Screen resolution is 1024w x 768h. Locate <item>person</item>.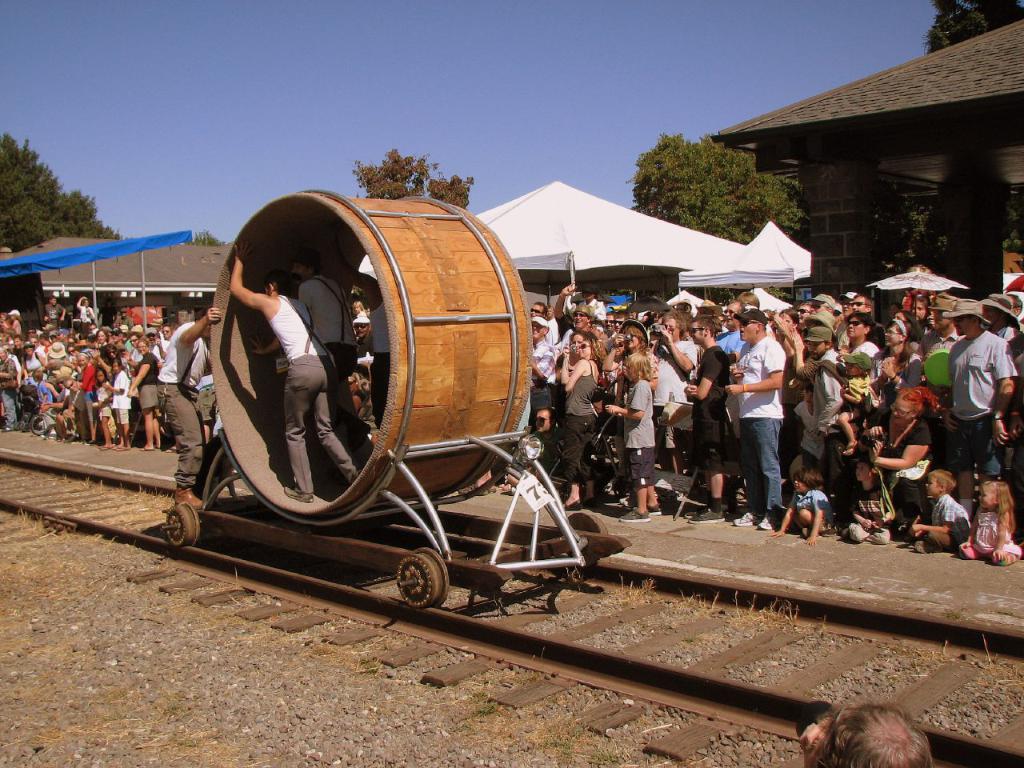
[x1=959, y1=474, x2=1023, y2=558].
